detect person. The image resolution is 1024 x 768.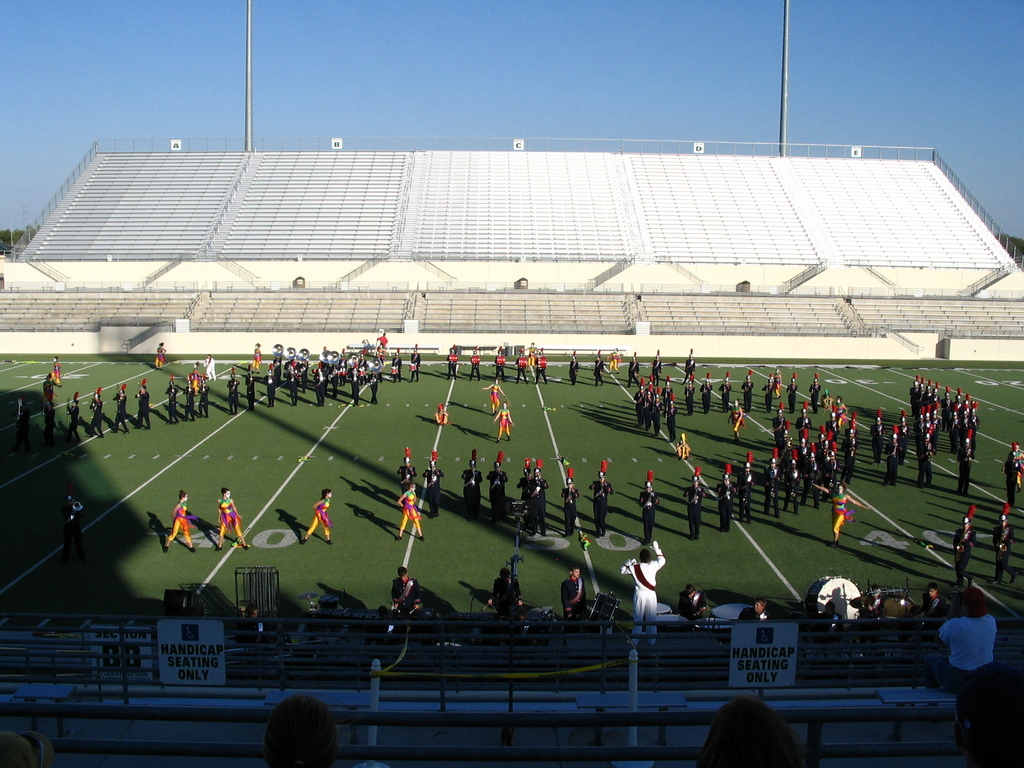
301, 488, 332, 543.
